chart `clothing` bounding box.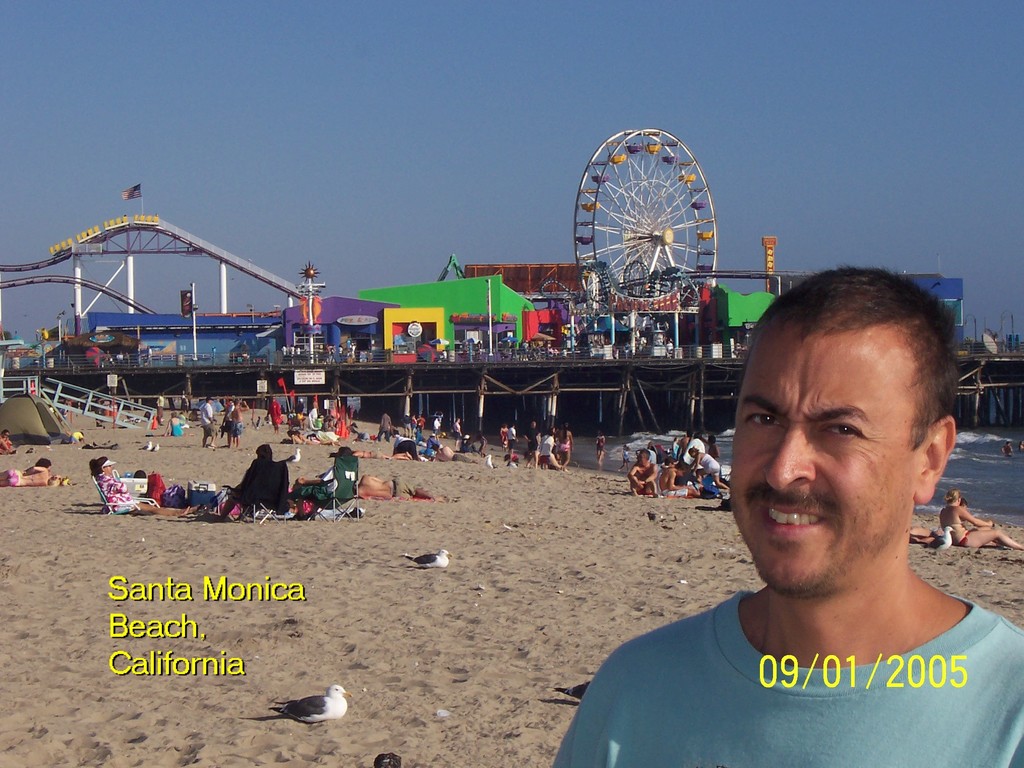
Charted: left=959, top=529, right=970, bottom=548.
